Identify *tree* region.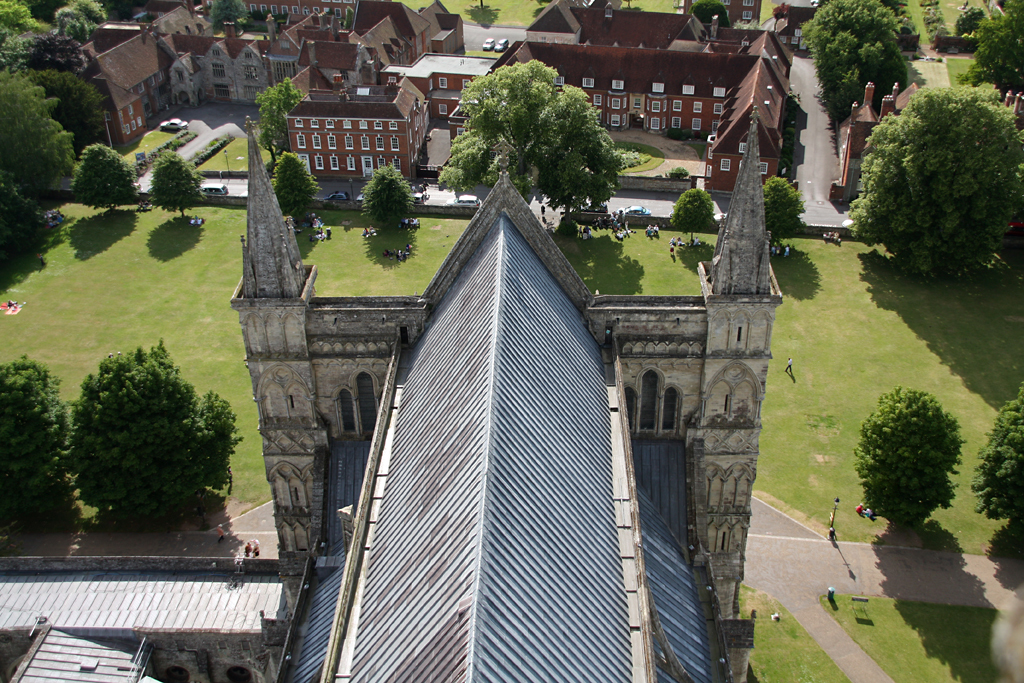
Region: <bbox>751, 174, 810, 240</bbox>.
